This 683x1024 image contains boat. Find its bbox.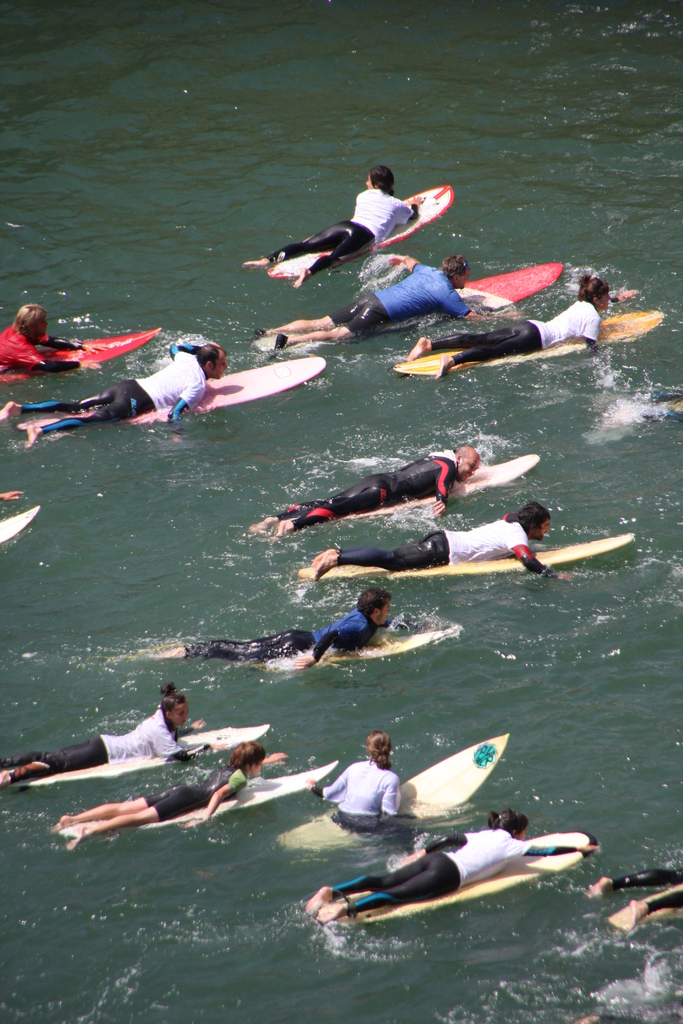
BBox(395, 307, 664, 371).
